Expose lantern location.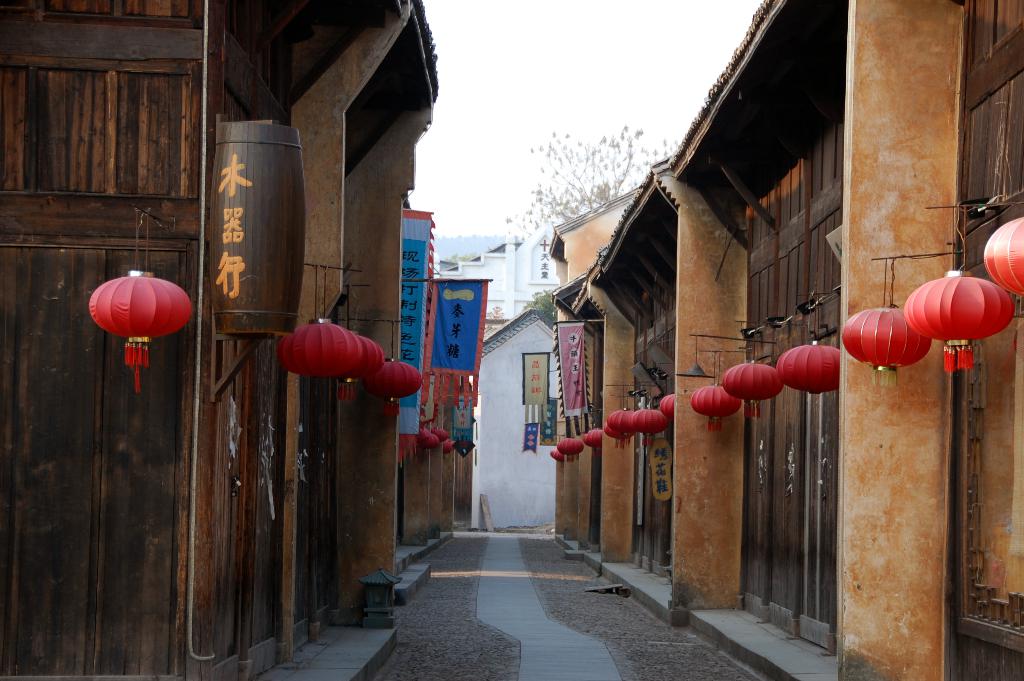
Exposed at <bbox>721, 360, 781, 414</bbox>.
